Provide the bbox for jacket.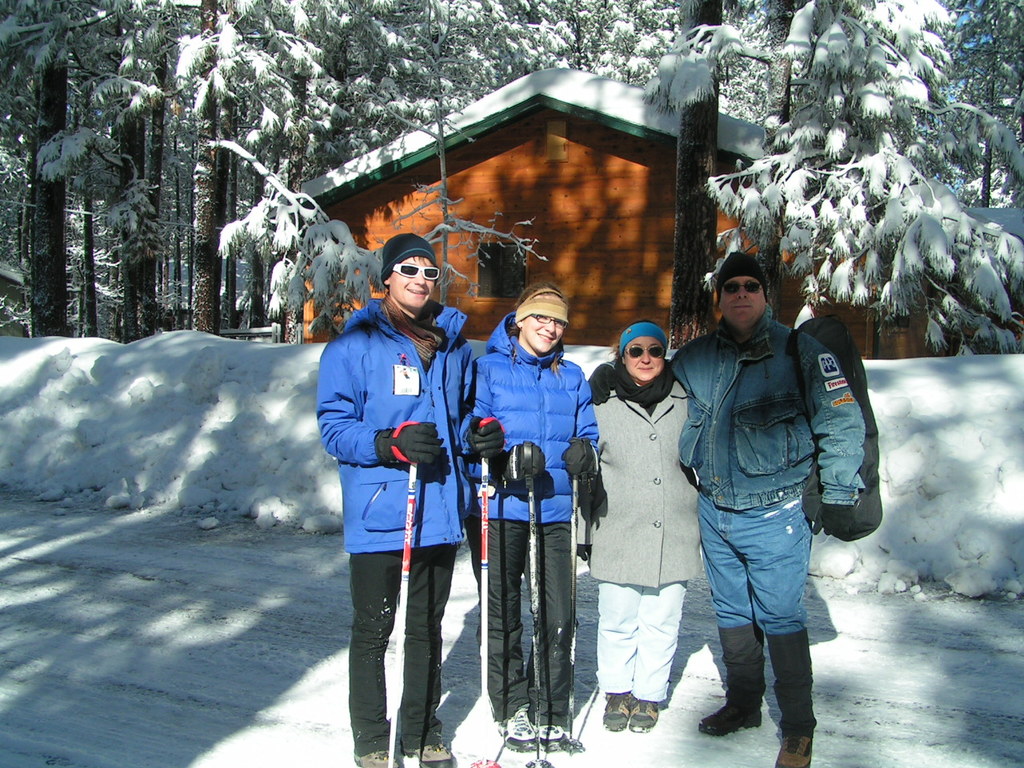
region(326, 249, 474, 573).
